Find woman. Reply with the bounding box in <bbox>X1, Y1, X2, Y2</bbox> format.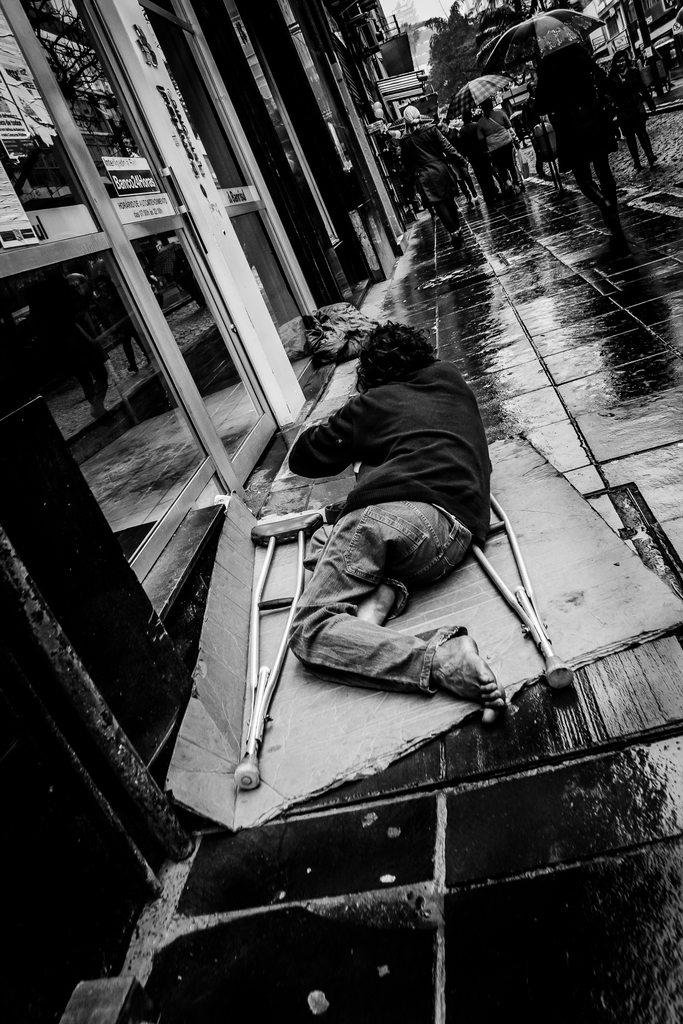
<bbox>605, 49, 658, 168</bbox>.
